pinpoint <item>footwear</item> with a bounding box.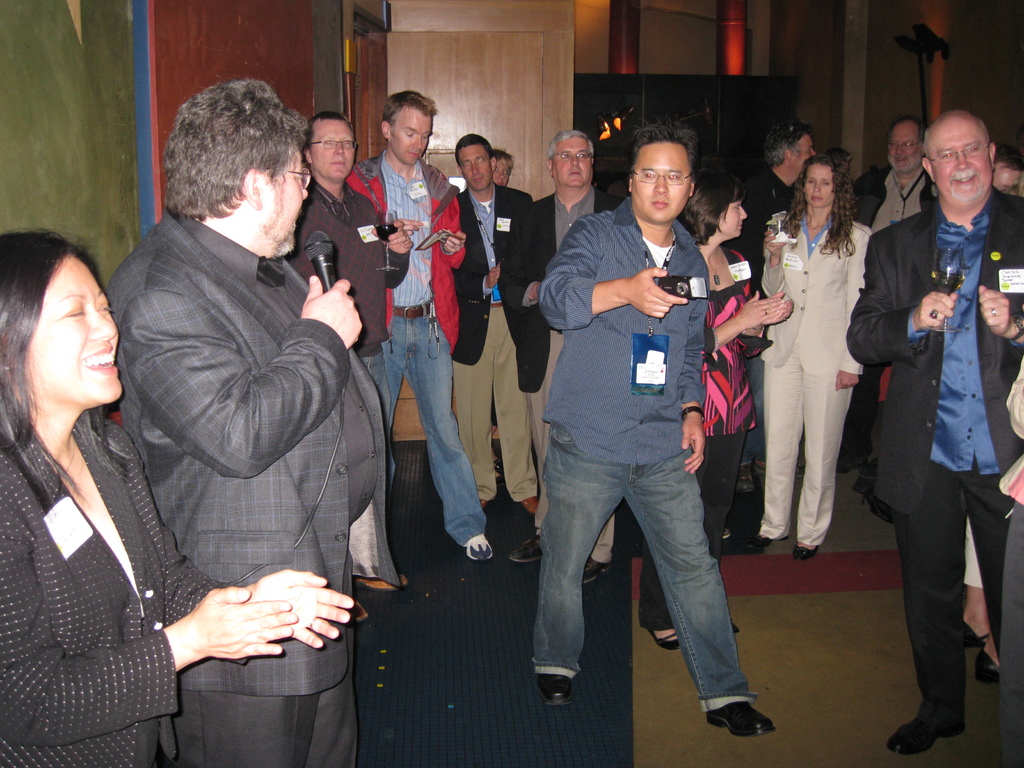
detection(359, 580, 409, 596).
